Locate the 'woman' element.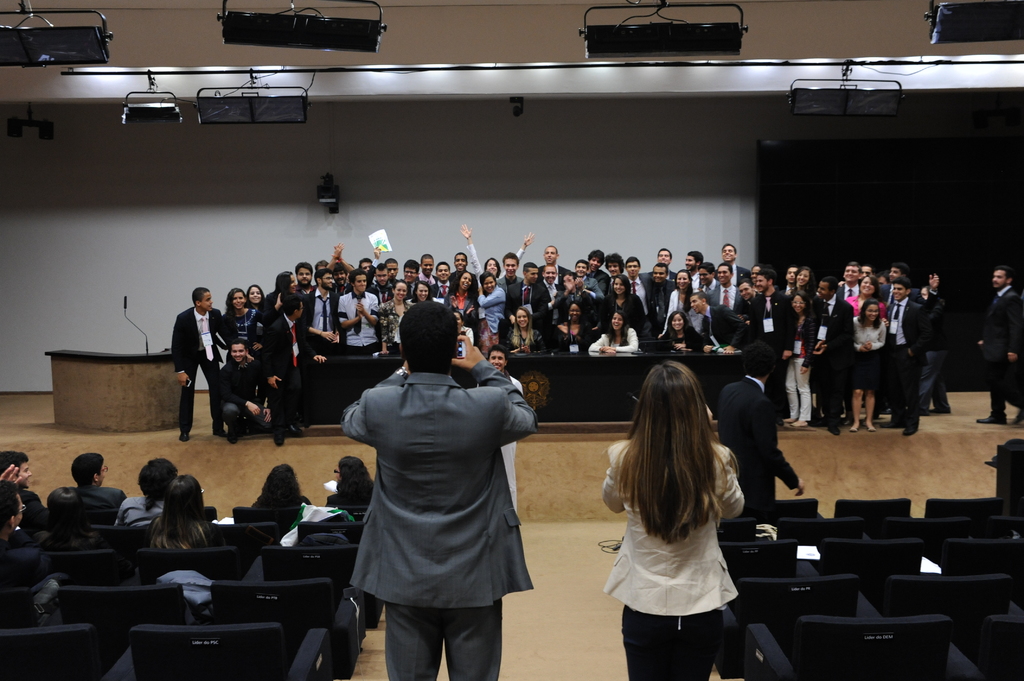
Element bbox: [221, 291, 259, 355].
